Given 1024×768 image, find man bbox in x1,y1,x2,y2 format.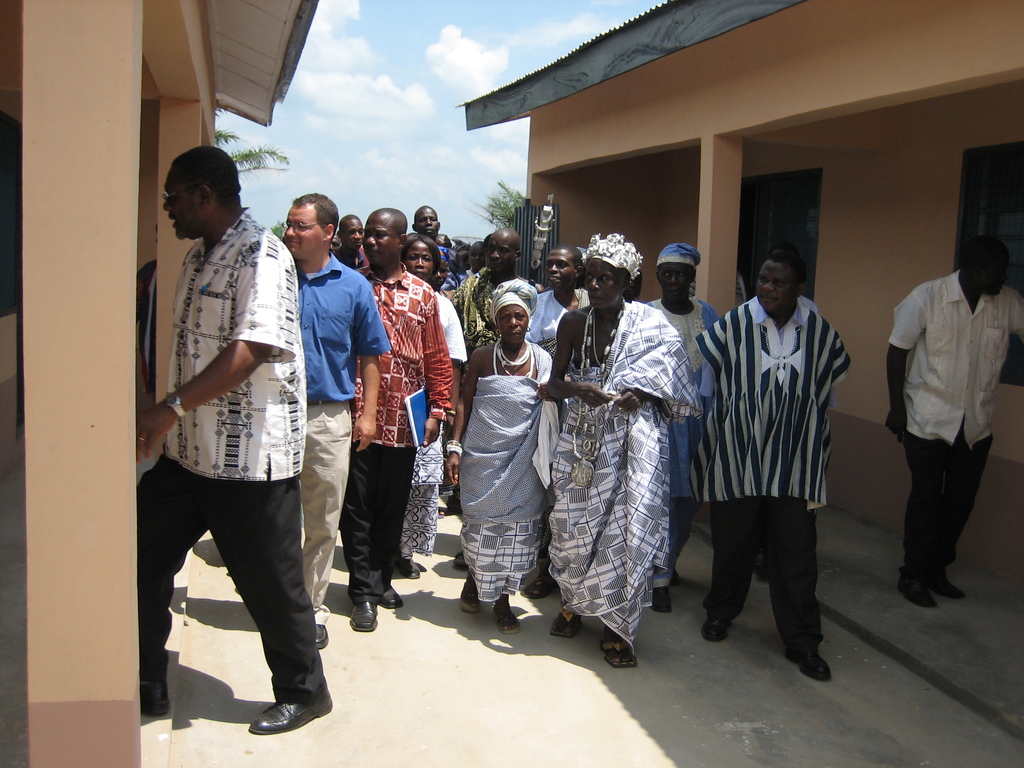
278,193,396,642.
